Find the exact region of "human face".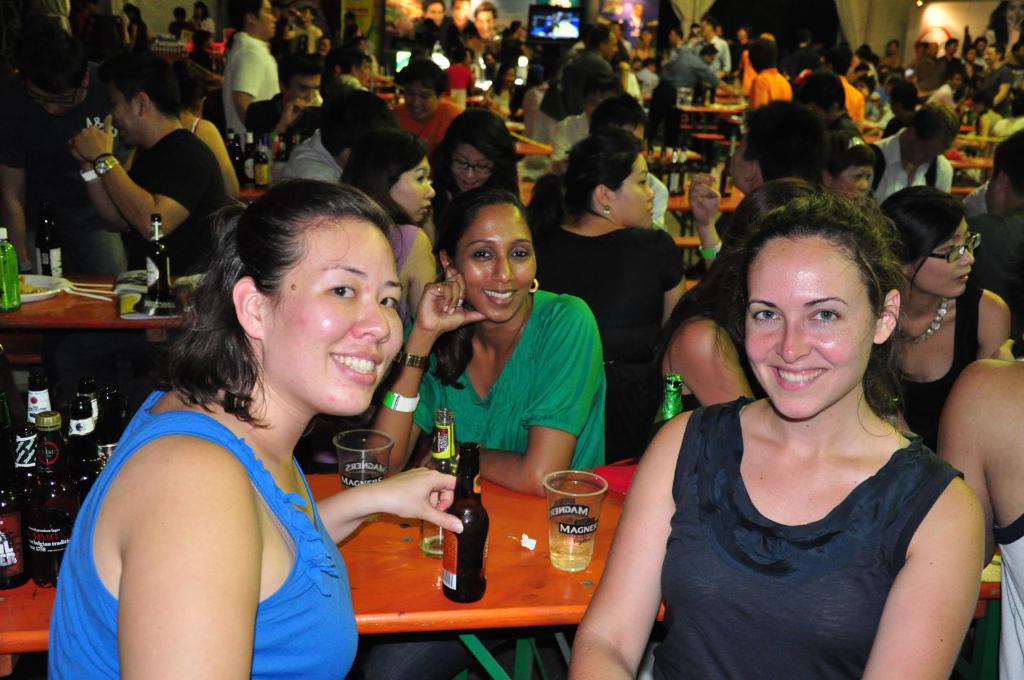
Exact region: [x1=447, y1=141, x2=493, y2=192].
